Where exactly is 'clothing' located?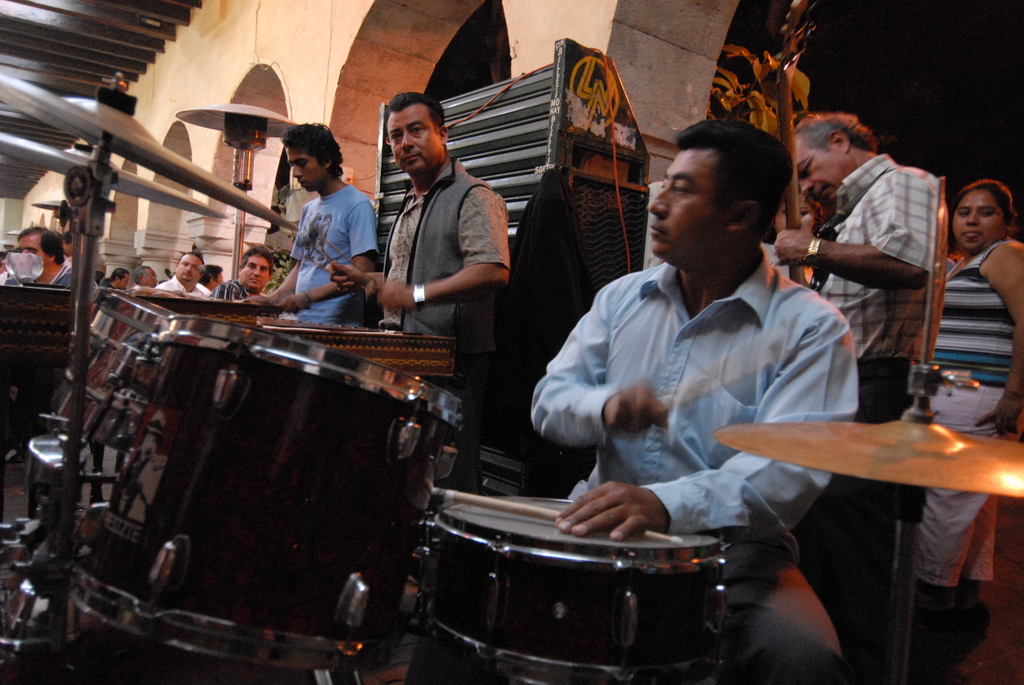
Its bounding box is <bbox>532, 181, 879, 571</bbox>.
